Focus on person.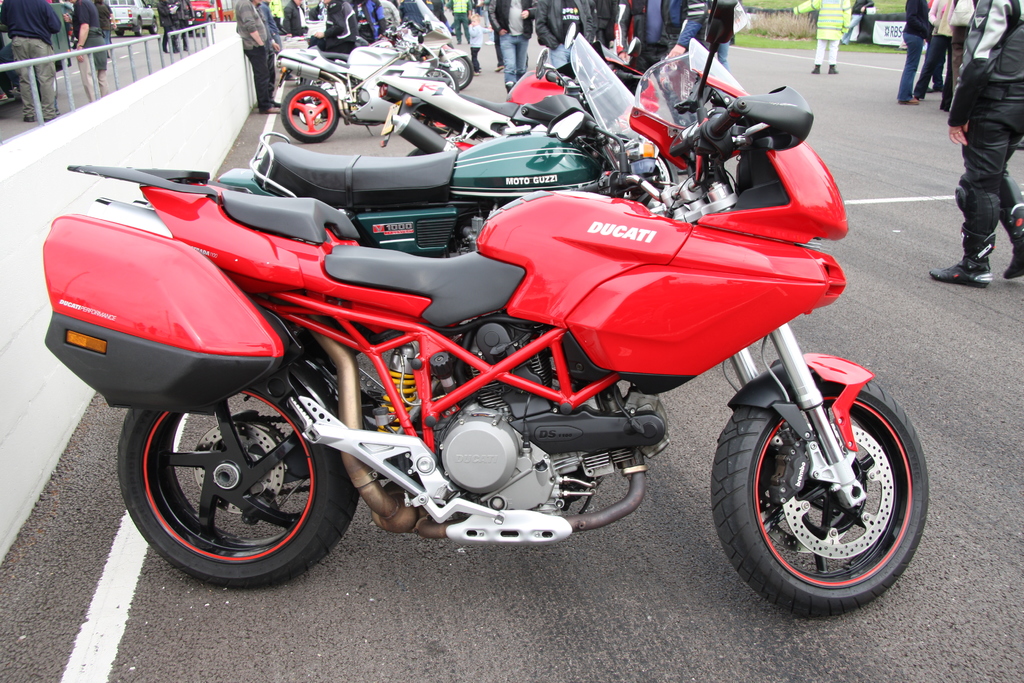
Focused at Rect(539, 0, 595, 49).
